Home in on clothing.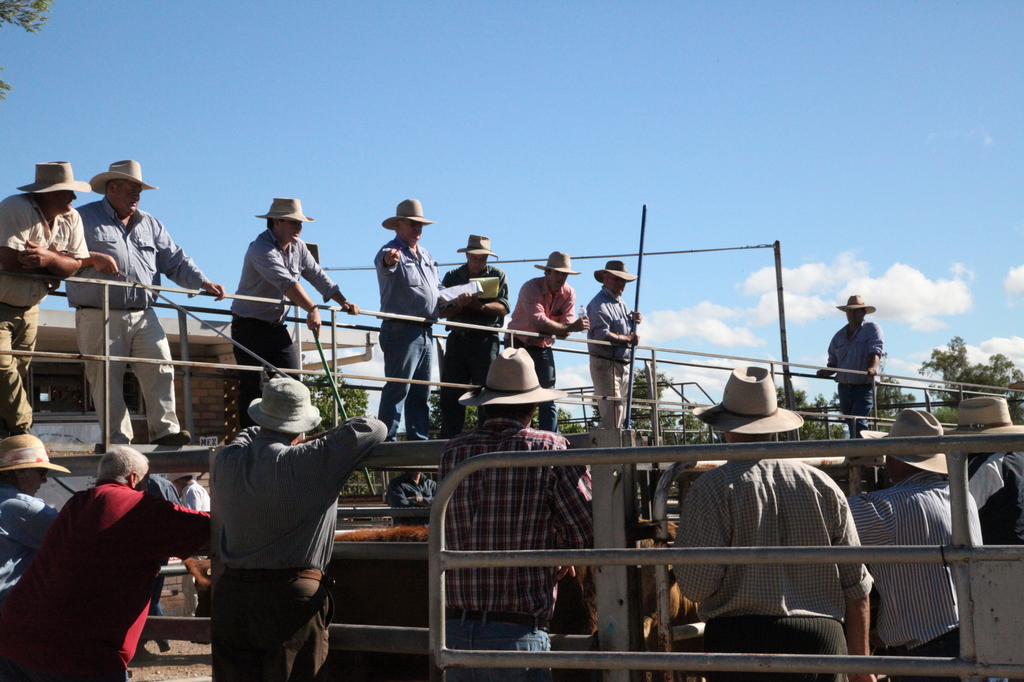
Homed in at crop(58, 193, 206, 443).
